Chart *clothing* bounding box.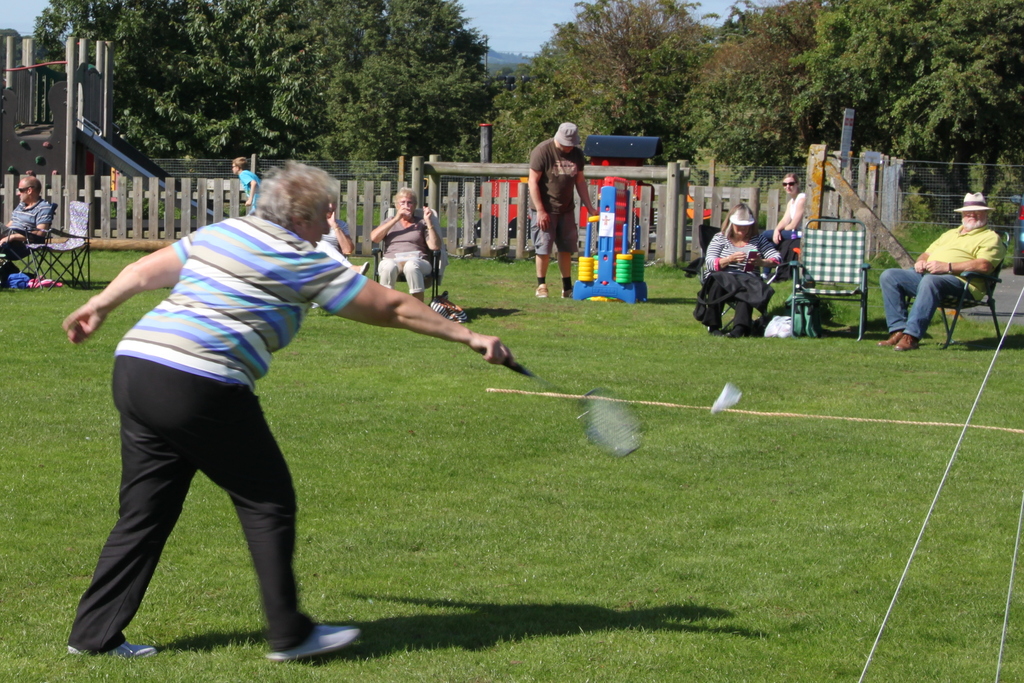
Charted: {"x1": 0, "y1": 196, "x2": 52, "y2": 286}.
